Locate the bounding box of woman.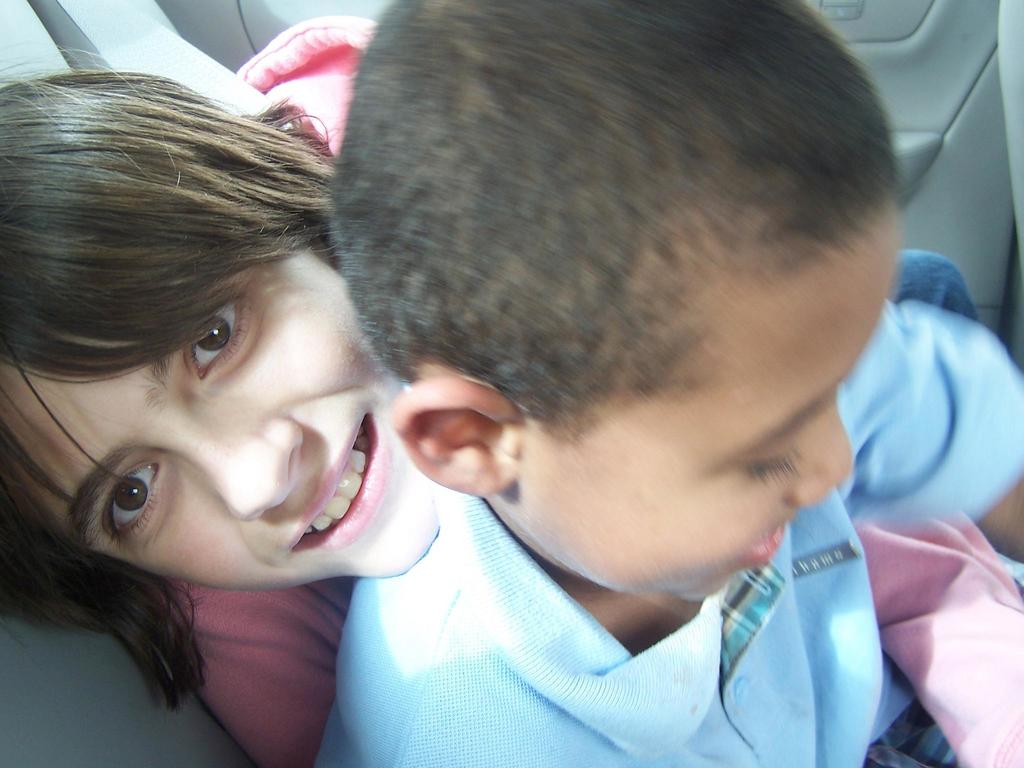
Bounding box: bbox=(0, 4, 1023, 767).
